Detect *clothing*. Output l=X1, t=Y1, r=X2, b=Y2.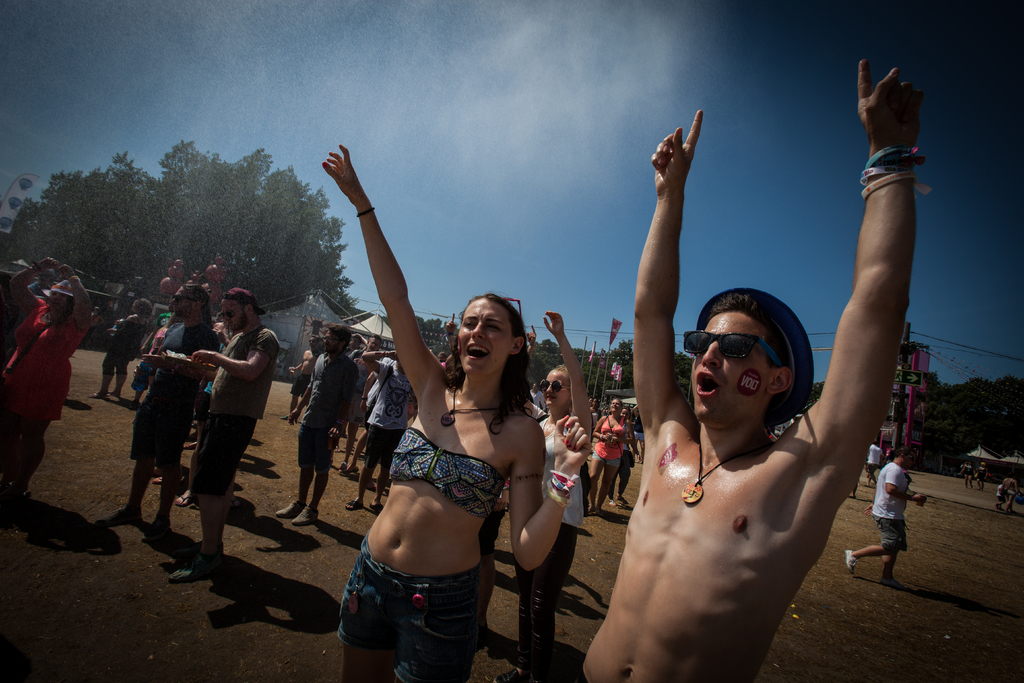
l=618, t=425, r=636, b=474.
